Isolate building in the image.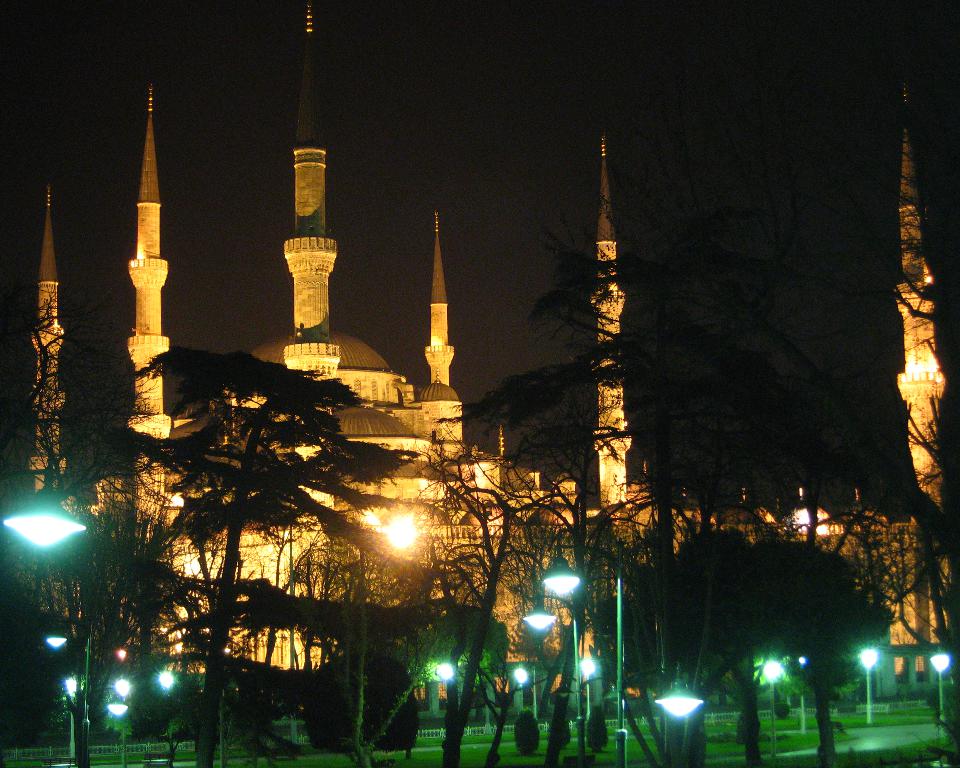
Isolated region: (x1=0, y1=0, x2=959, y2=767).
